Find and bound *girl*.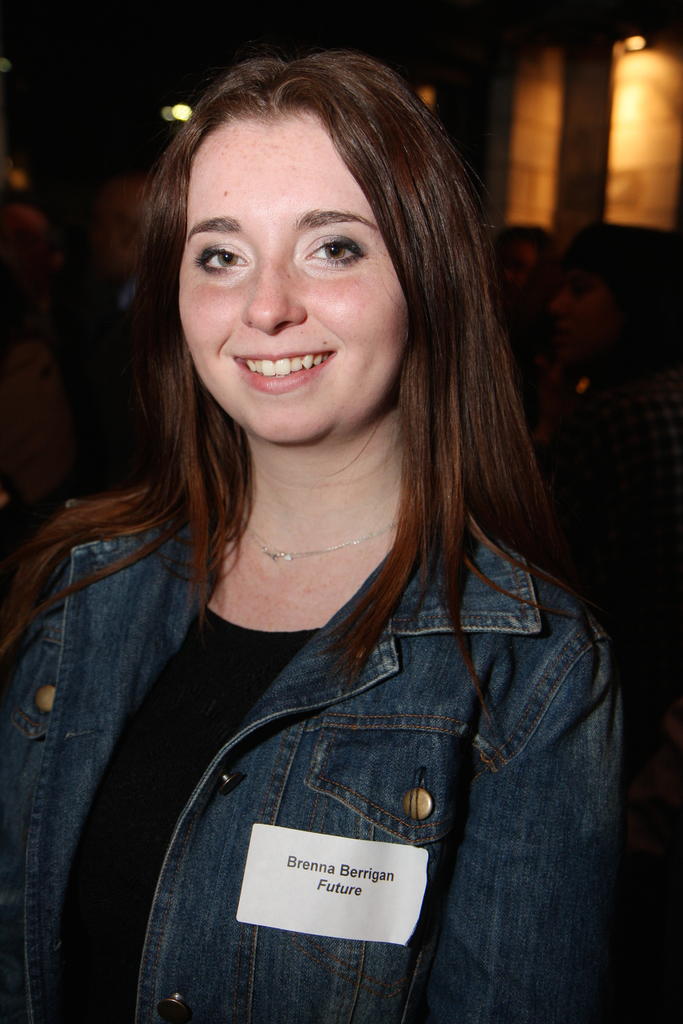
Bound: {"x1": 0, "y1": 45, "x2": 627, "y2": 1023}.
